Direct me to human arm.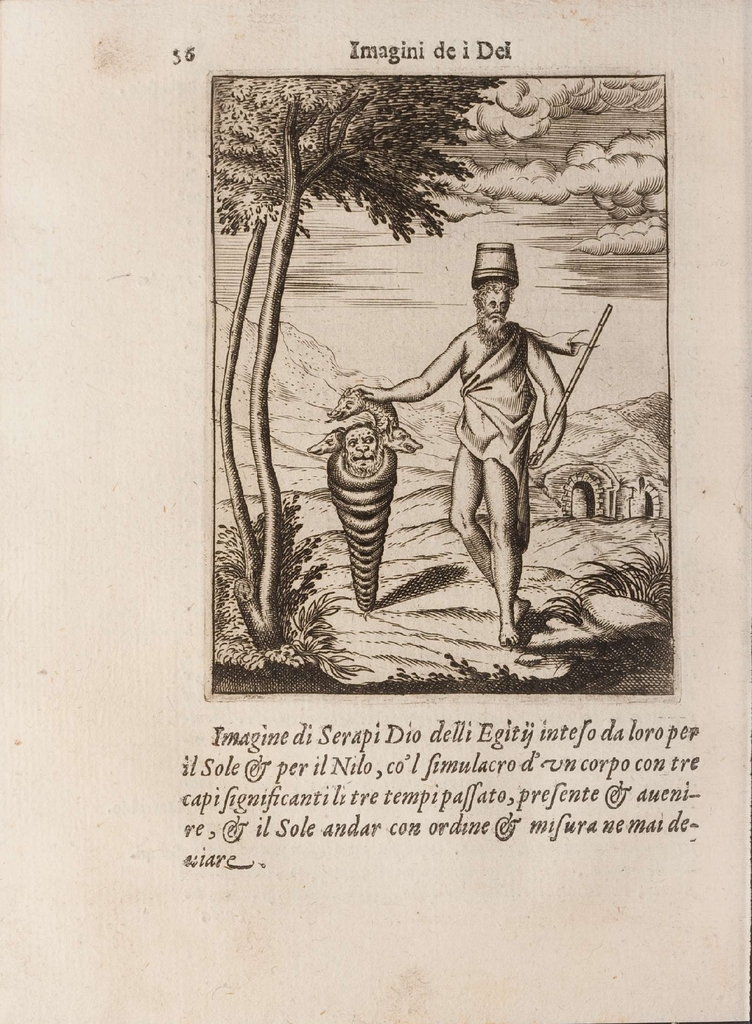
Direction: {"left": 531, "top": 335, "right": 568, "bottom": 469}.
